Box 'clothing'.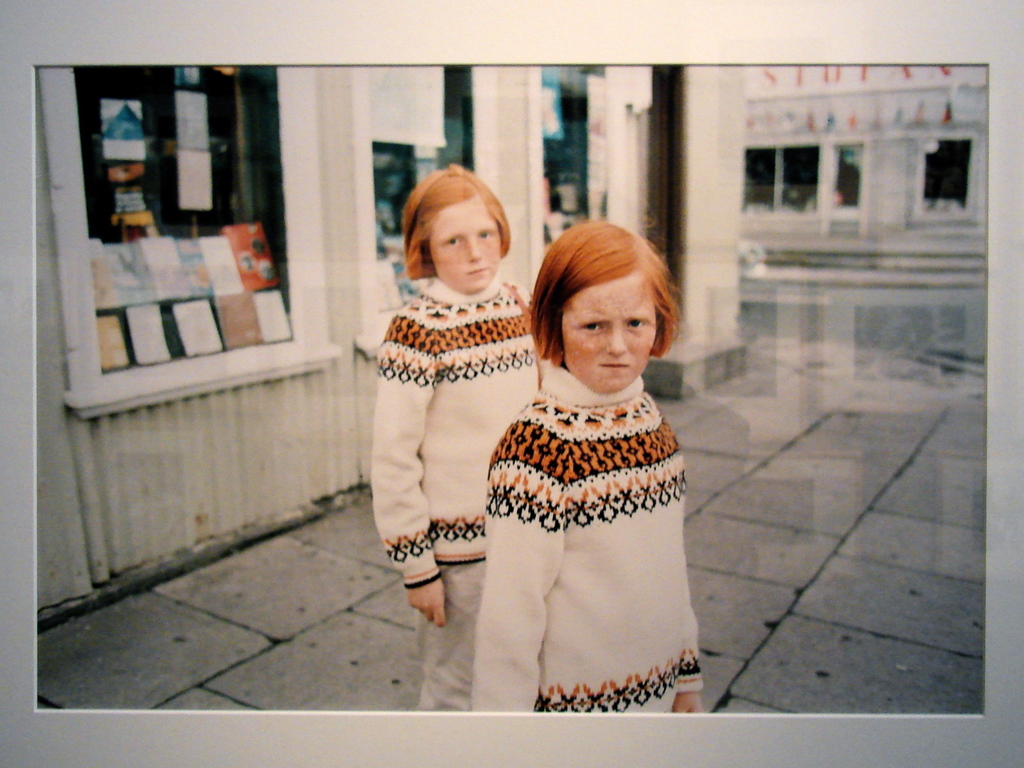
left=372, top=272, right=540, bottom=715.
